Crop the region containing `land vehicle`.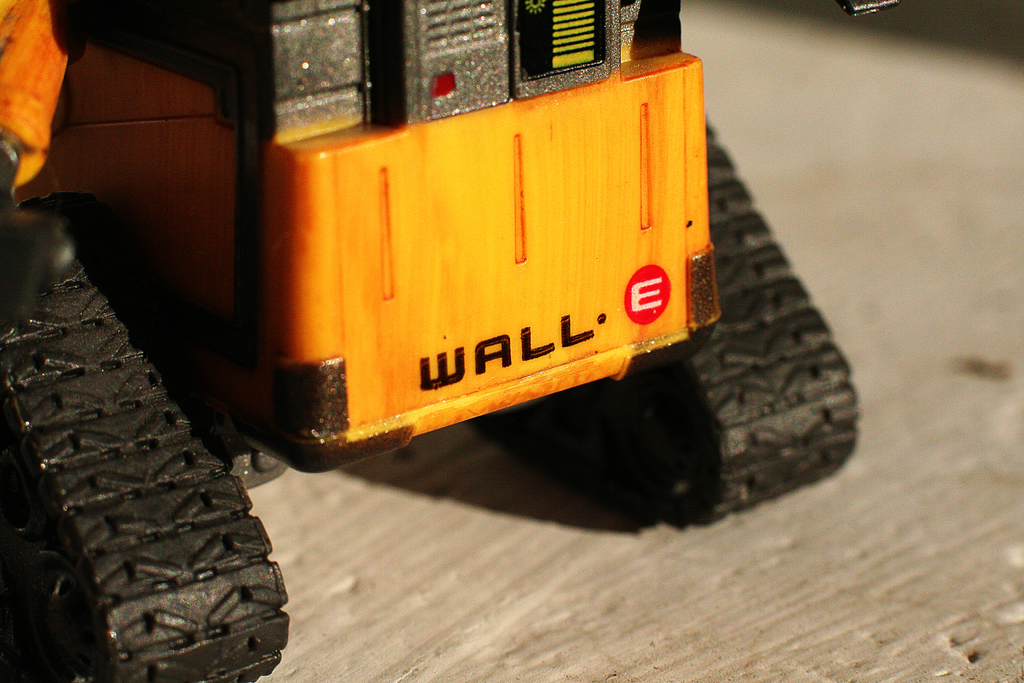
Crop region: bbox=(0, 0, 859, 682).
